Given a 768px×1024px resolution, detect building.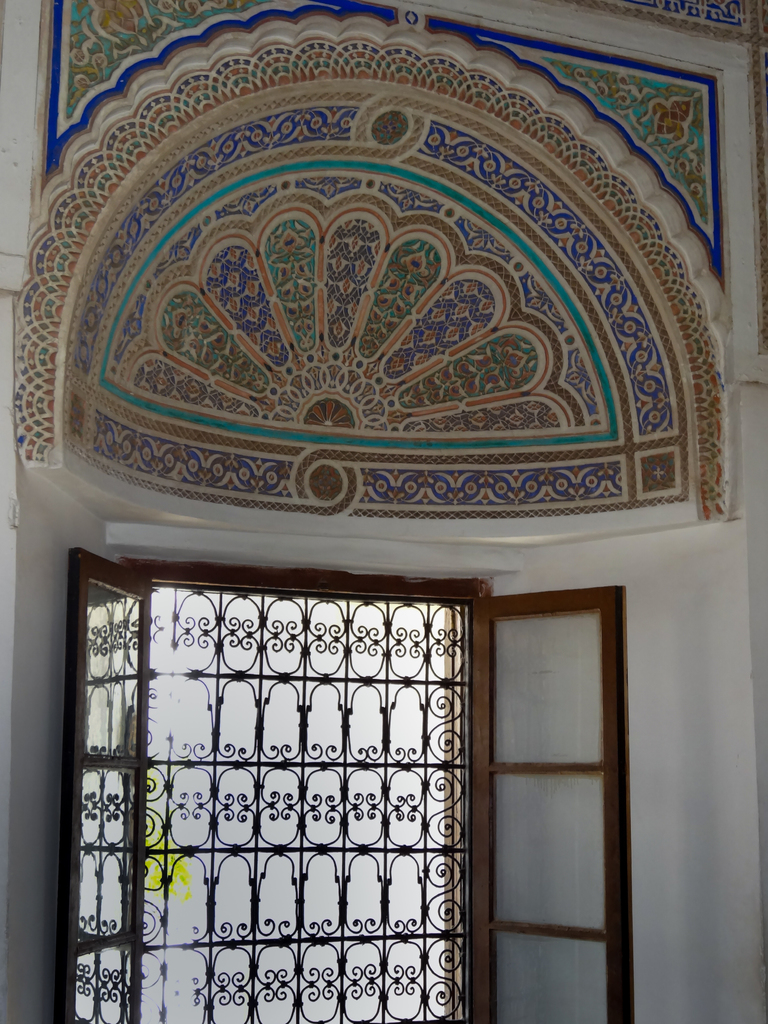
locate(0, 0, 767, 1023).
